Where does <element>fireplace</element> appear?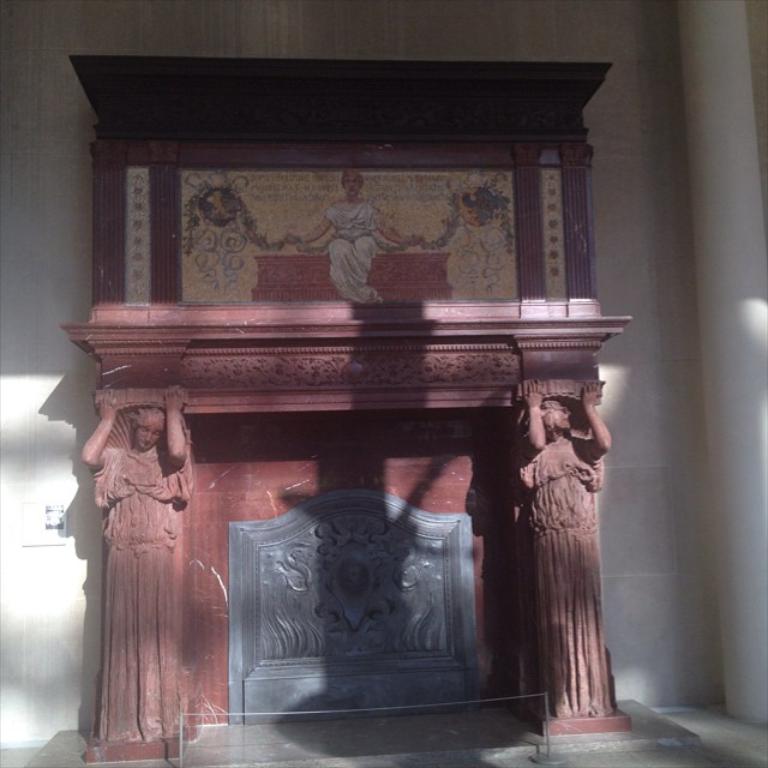
Appears at x1=228, y1=488, x2=481, y2=725.
